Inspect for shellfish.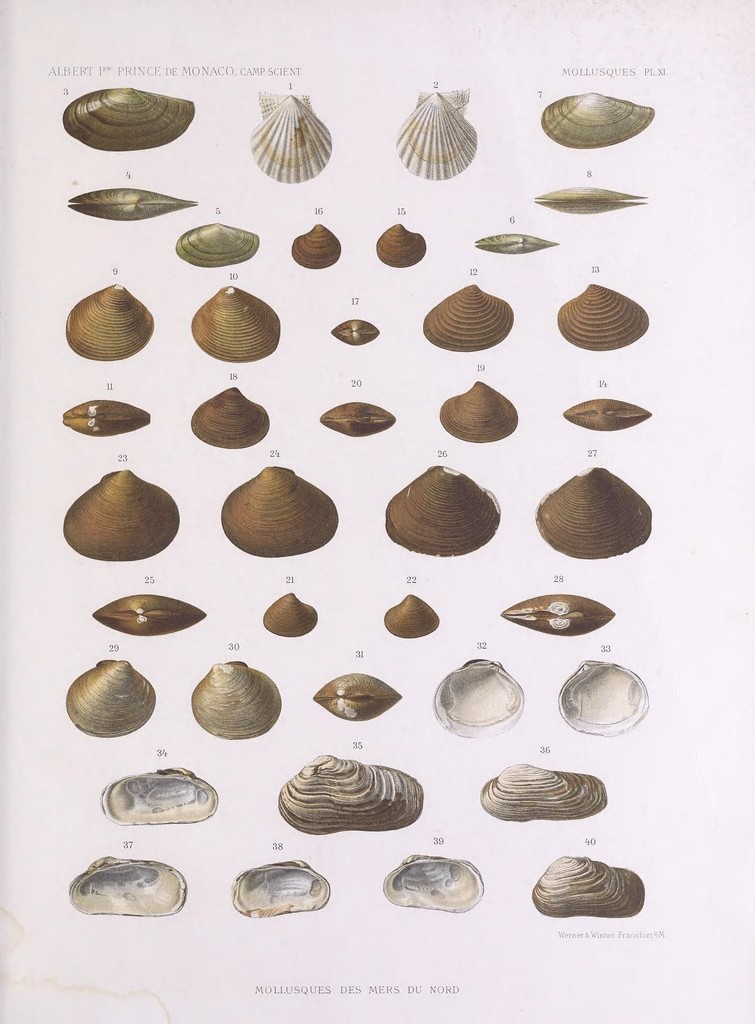
Inspection: {"x1": 67, "y1": 285, "x2": 160, "y2": 364}.
